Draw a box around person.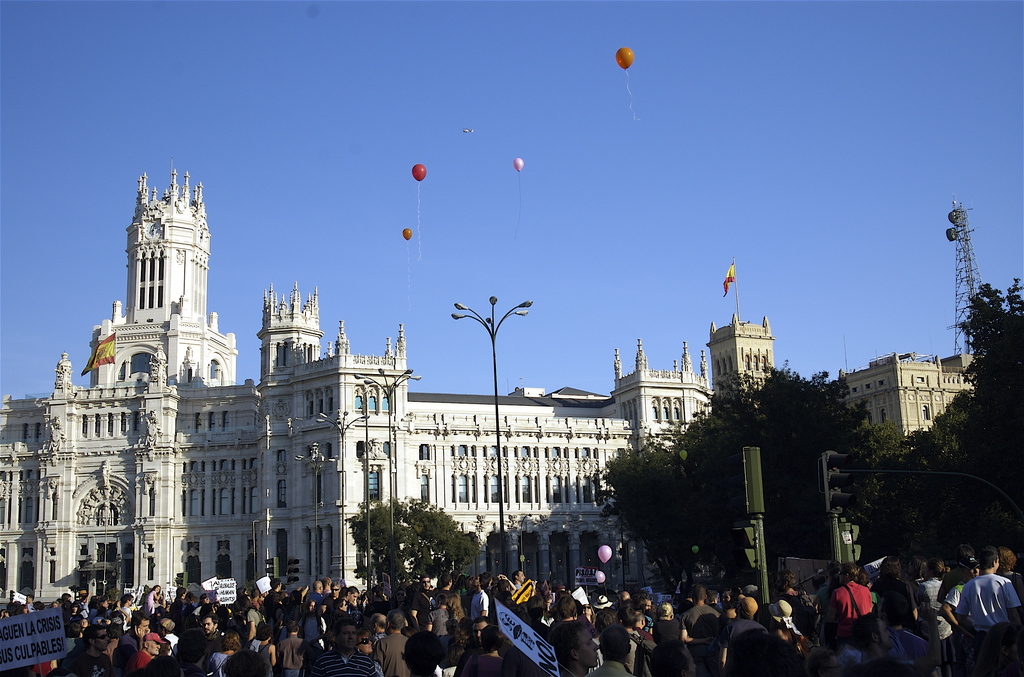
[192, 594, 198, 607].
